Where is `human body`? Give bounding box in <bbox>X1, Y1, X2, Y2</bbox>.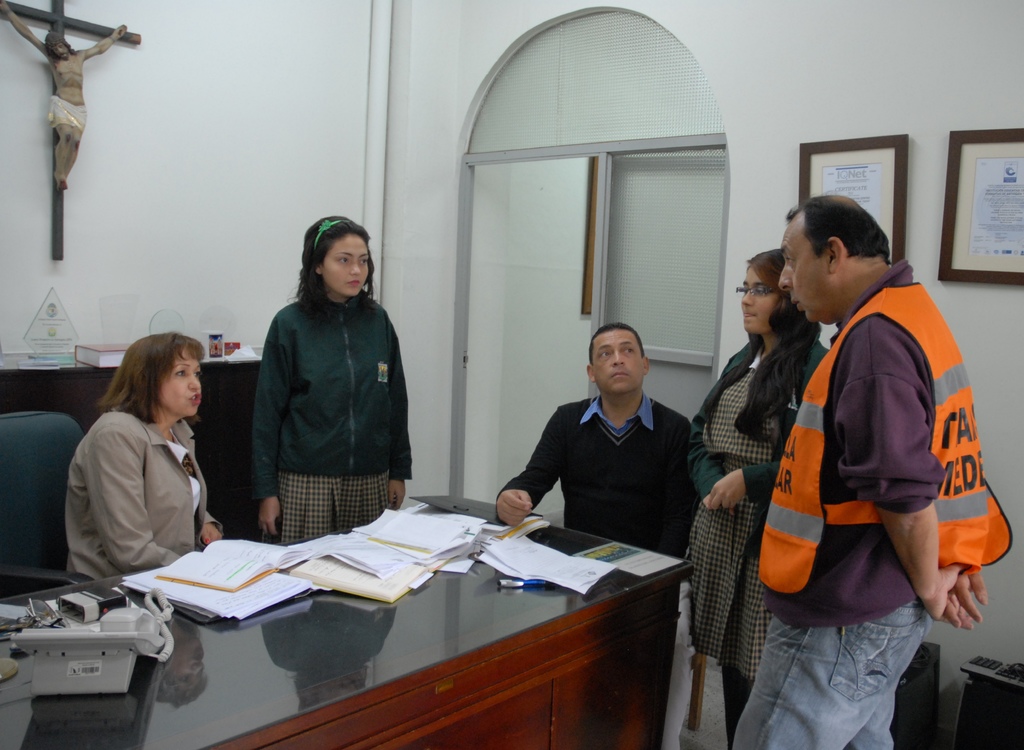
<bbox>251, 287, 411, 543</bbox>.
